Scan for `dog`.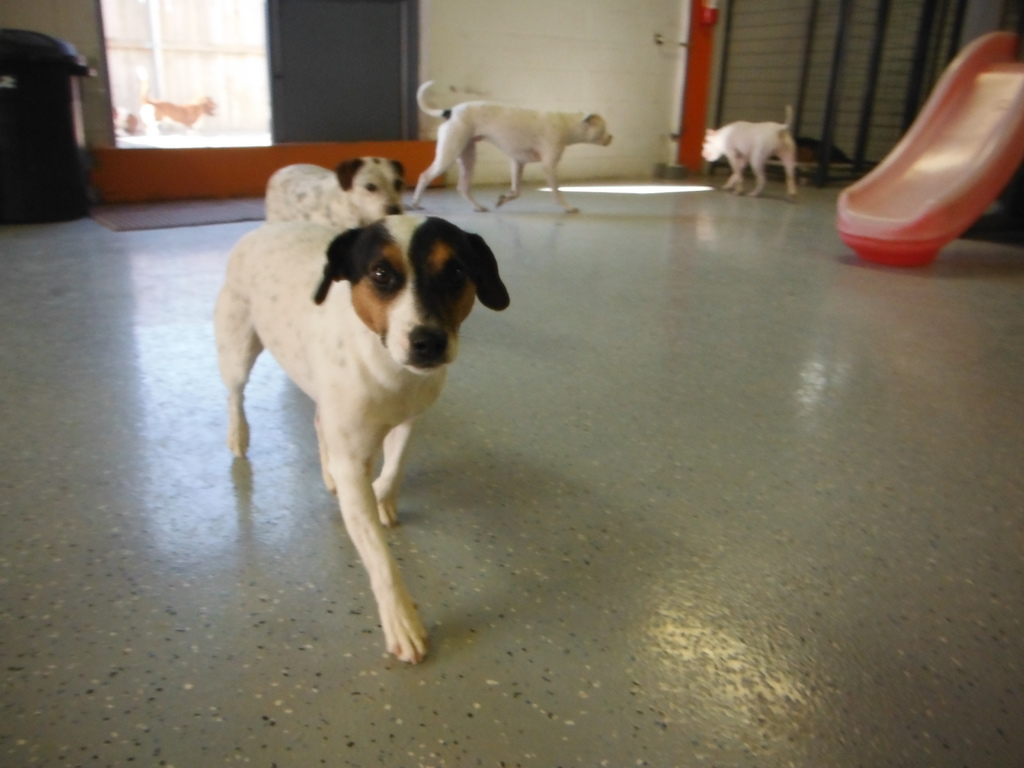
Scan result: 701 107 799 200.
